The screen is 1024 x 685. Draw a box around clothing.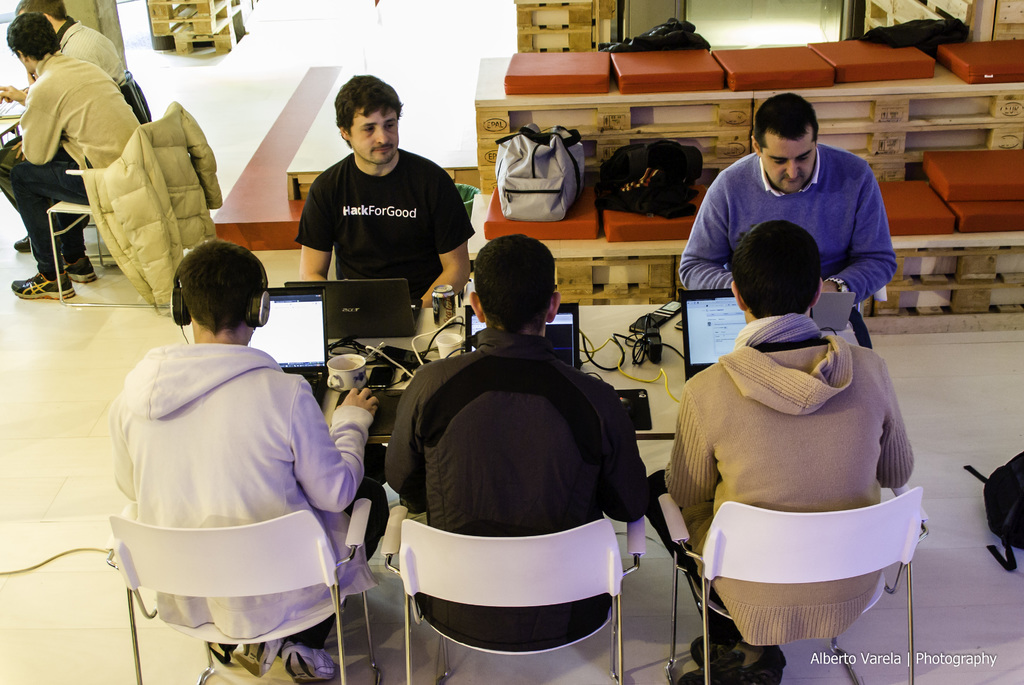
(left=299, top=156, right=466, bottom=300).
